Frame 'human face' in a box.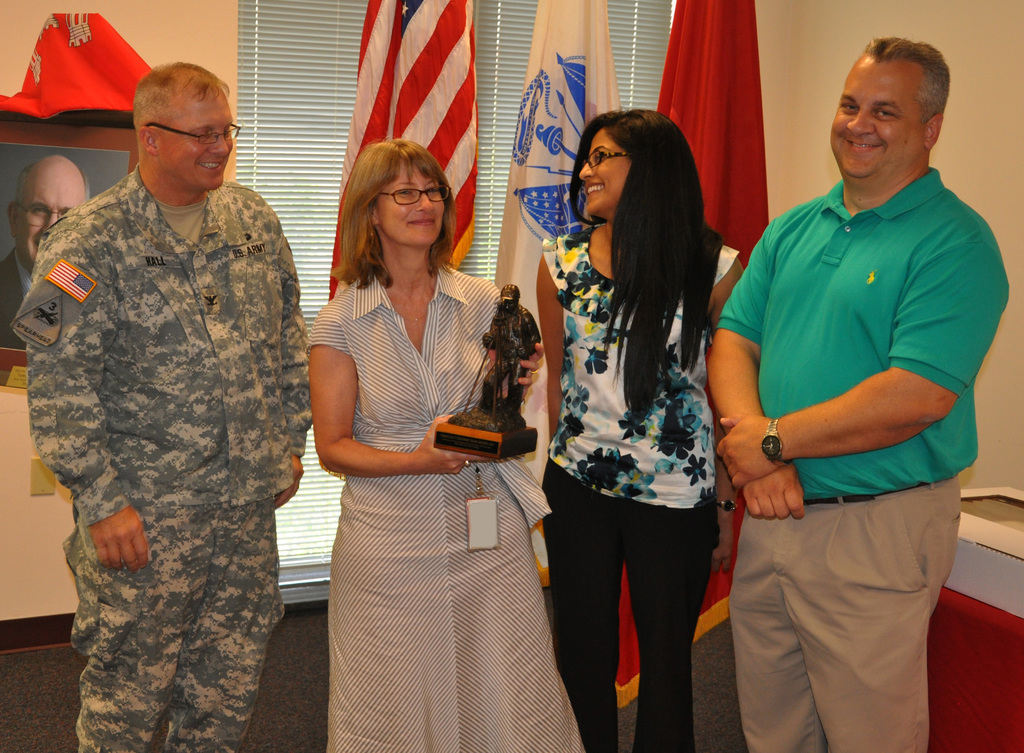
{"x1": 577, "y1": 129, "x2": 631, "y2": 216}.
